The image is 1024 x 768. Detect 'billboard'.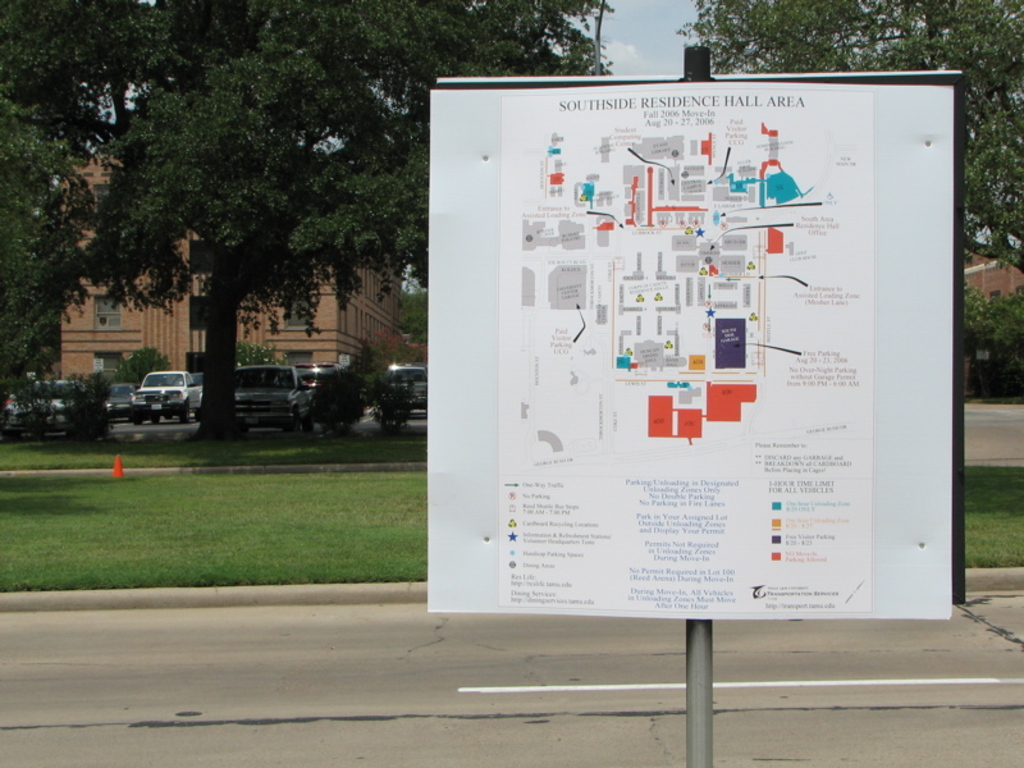
Detection: (x1=429, y1=84, x2=948, y2=617).
